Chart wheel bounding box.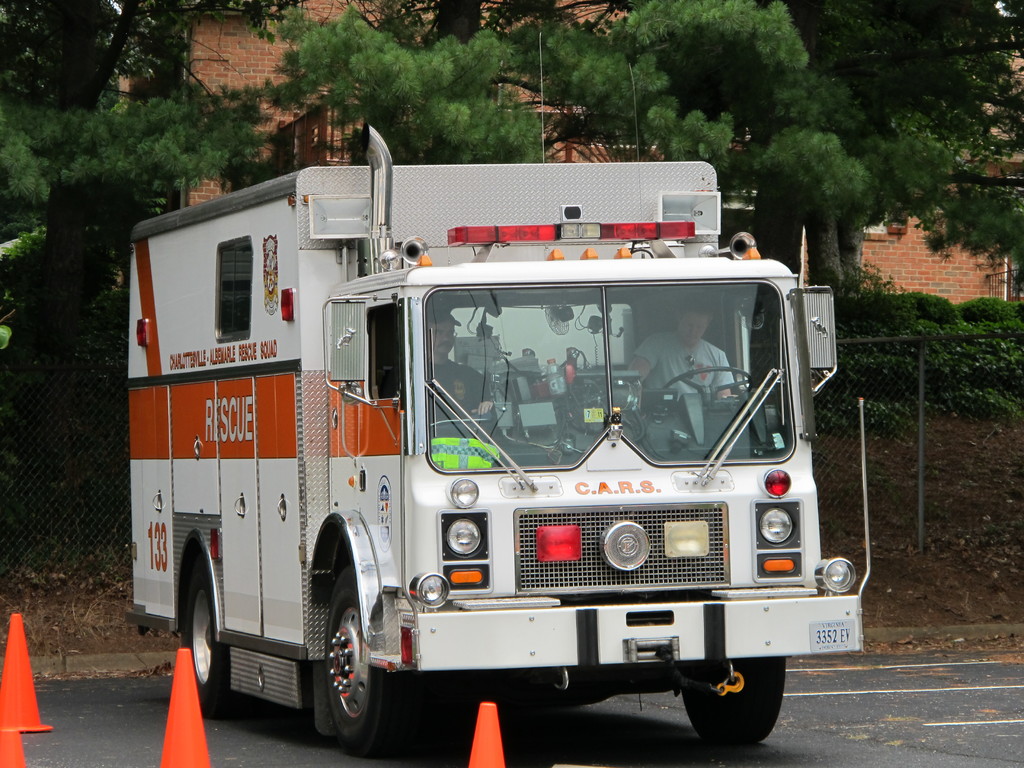
Charted: l=665, t=365, r=753, b=396.
